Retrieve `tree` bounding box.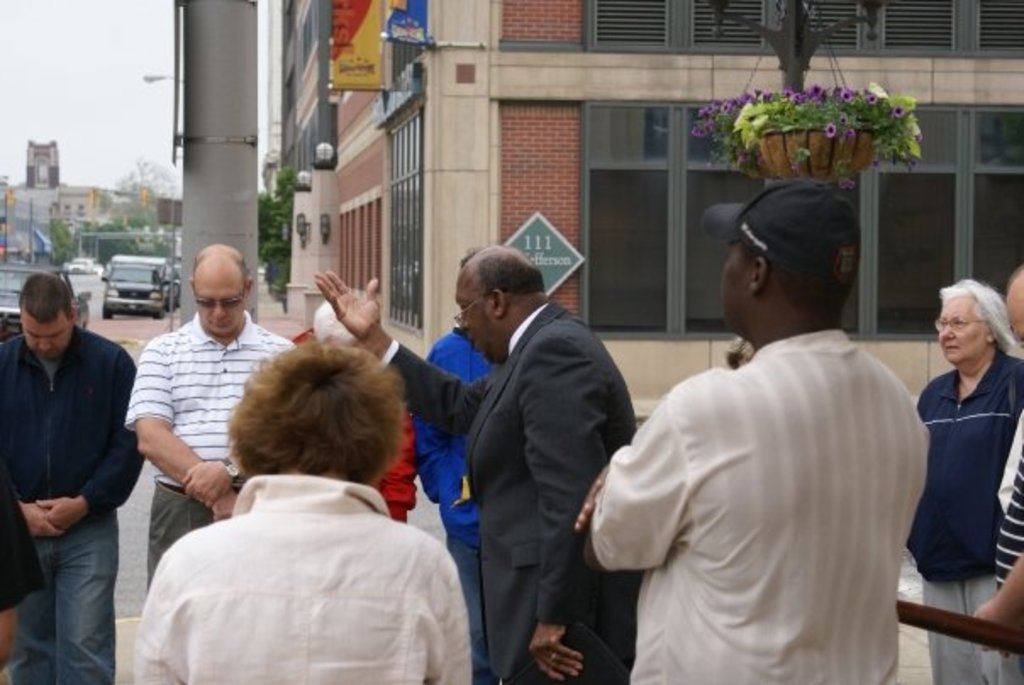
Bounding box: <region>258, 161, 288, 309</region>.
